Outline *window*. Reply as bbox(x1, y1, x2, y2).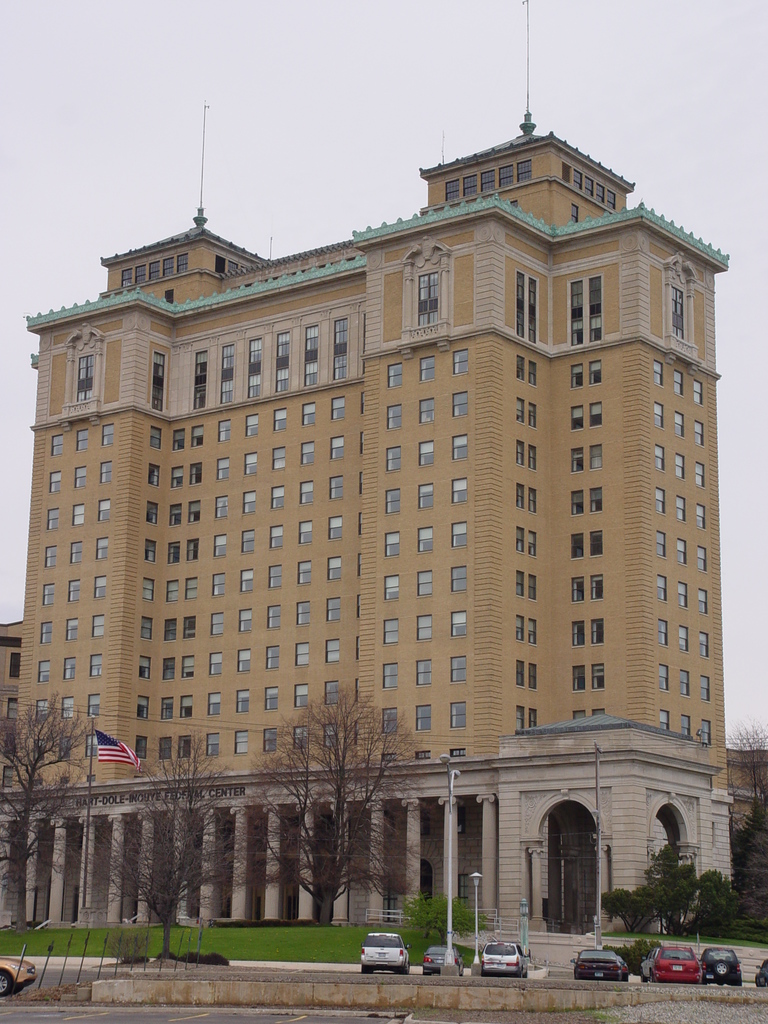
bbox(262, 685, 280, 710).
